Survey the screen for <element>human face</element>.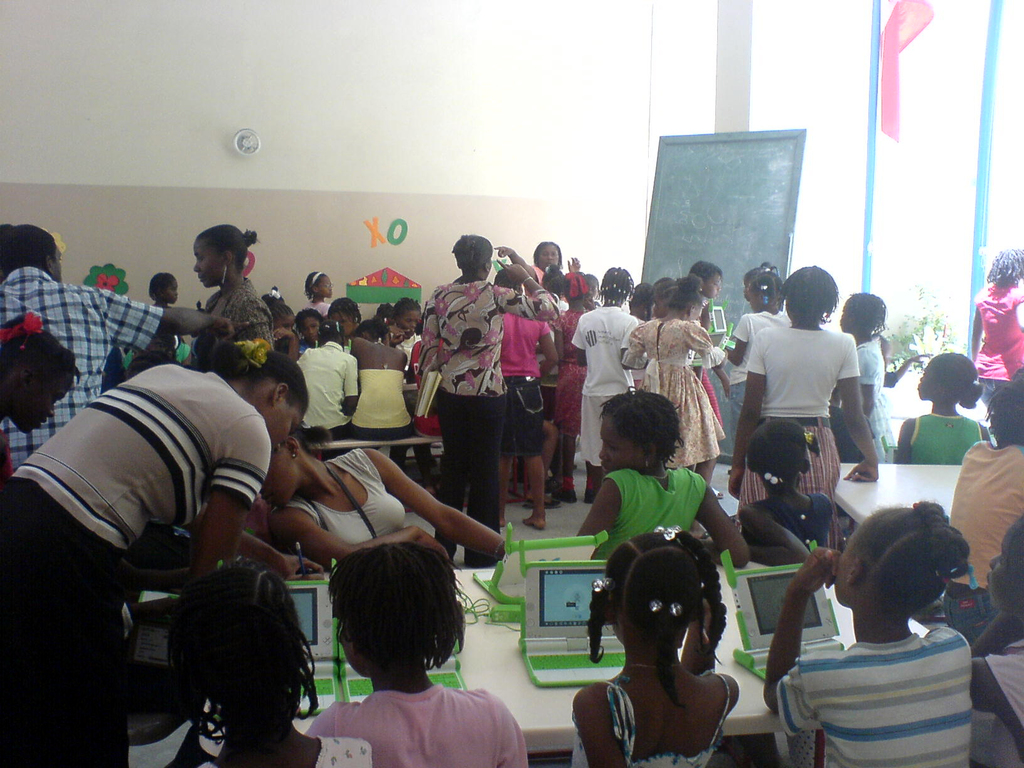
Survey found: {"x1": 397, "y1": 311, "x2": 423, "y2": 331}.
